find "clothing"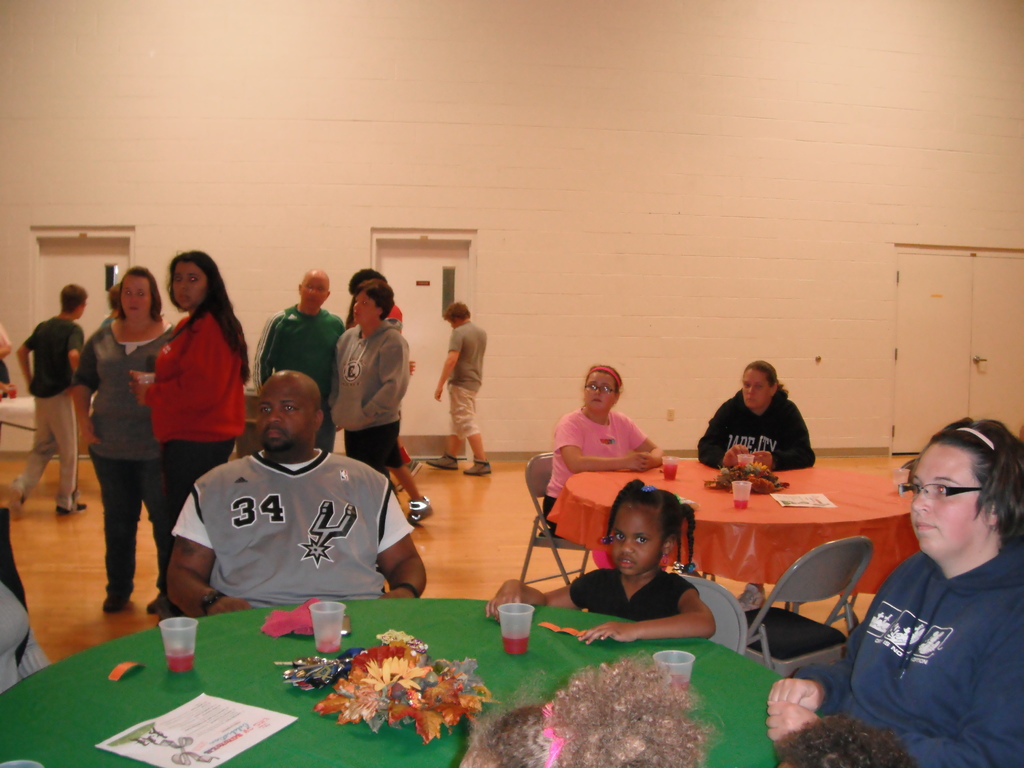
crop(132, 312, 248, 525)
